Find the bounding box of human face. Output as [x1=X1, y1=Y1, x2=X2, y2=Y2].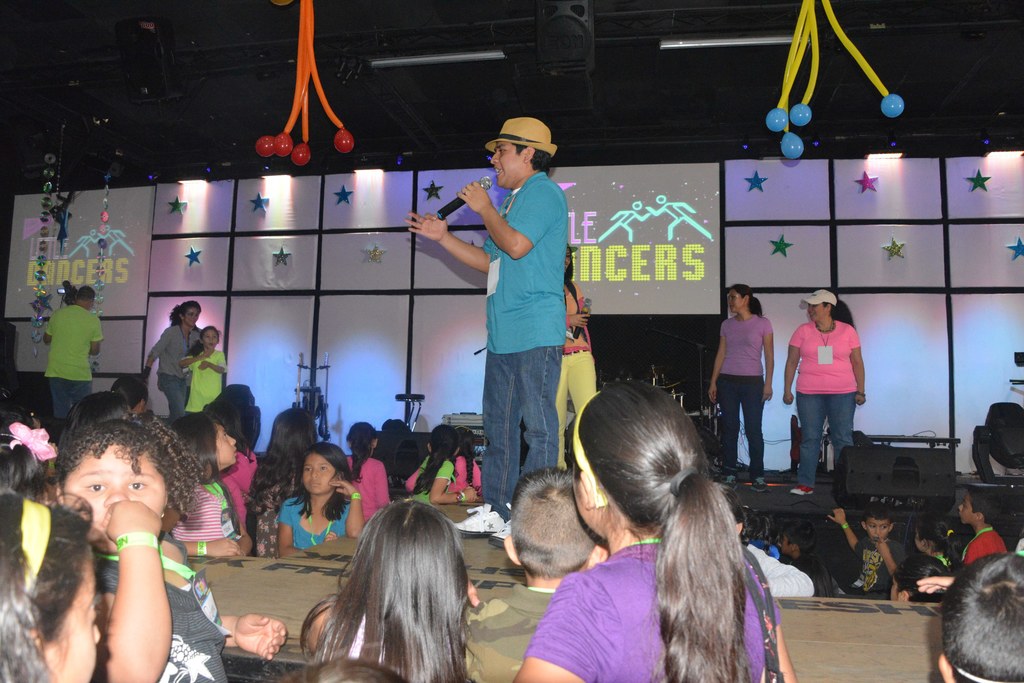
[x1=782, y1=534, x2=790, y2=554].
